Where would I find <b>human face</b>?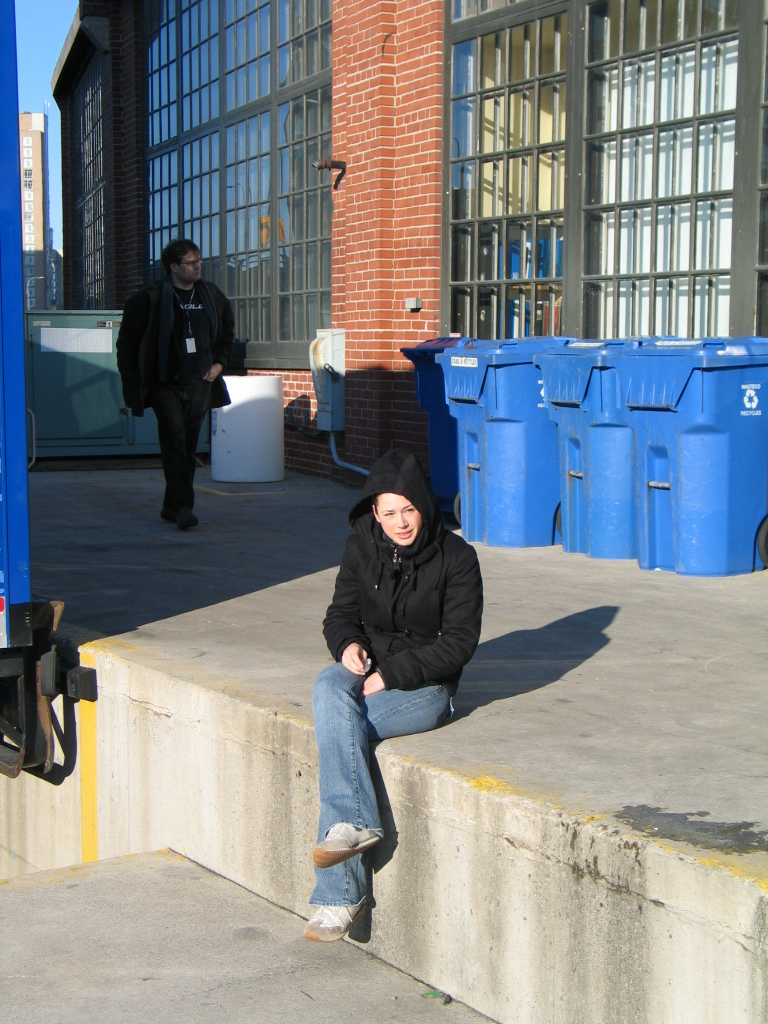
At box(382, 491, 416, 547).
